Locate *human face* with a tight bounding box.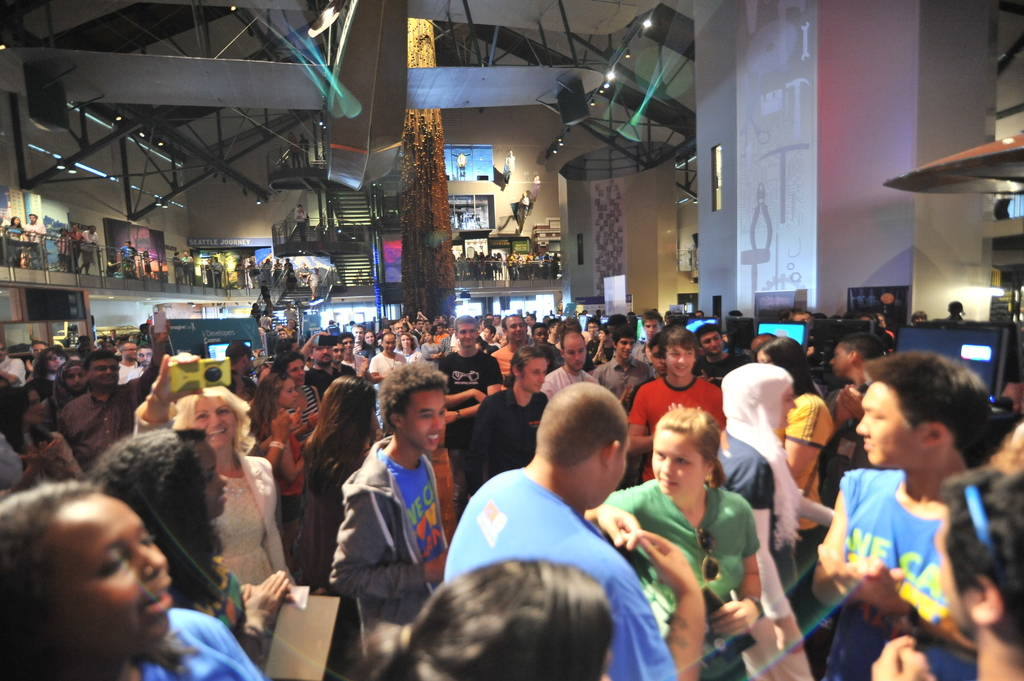
(519,360,550,394).
